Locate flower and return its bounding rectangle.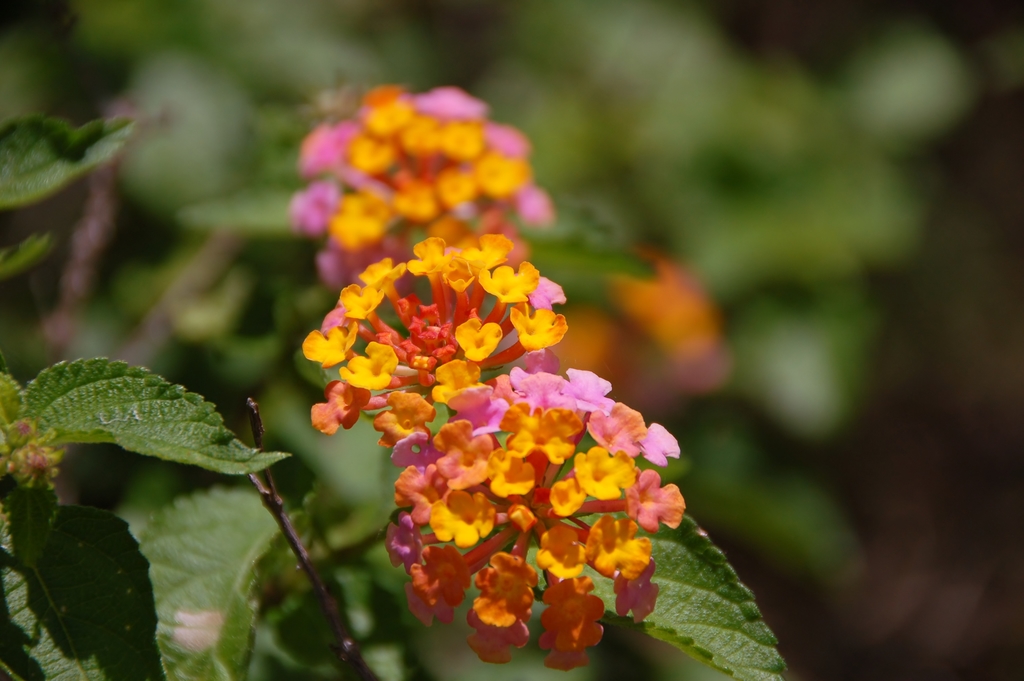
{"left": 294, "top": 80, "right": 566, "bottom": 274}.
